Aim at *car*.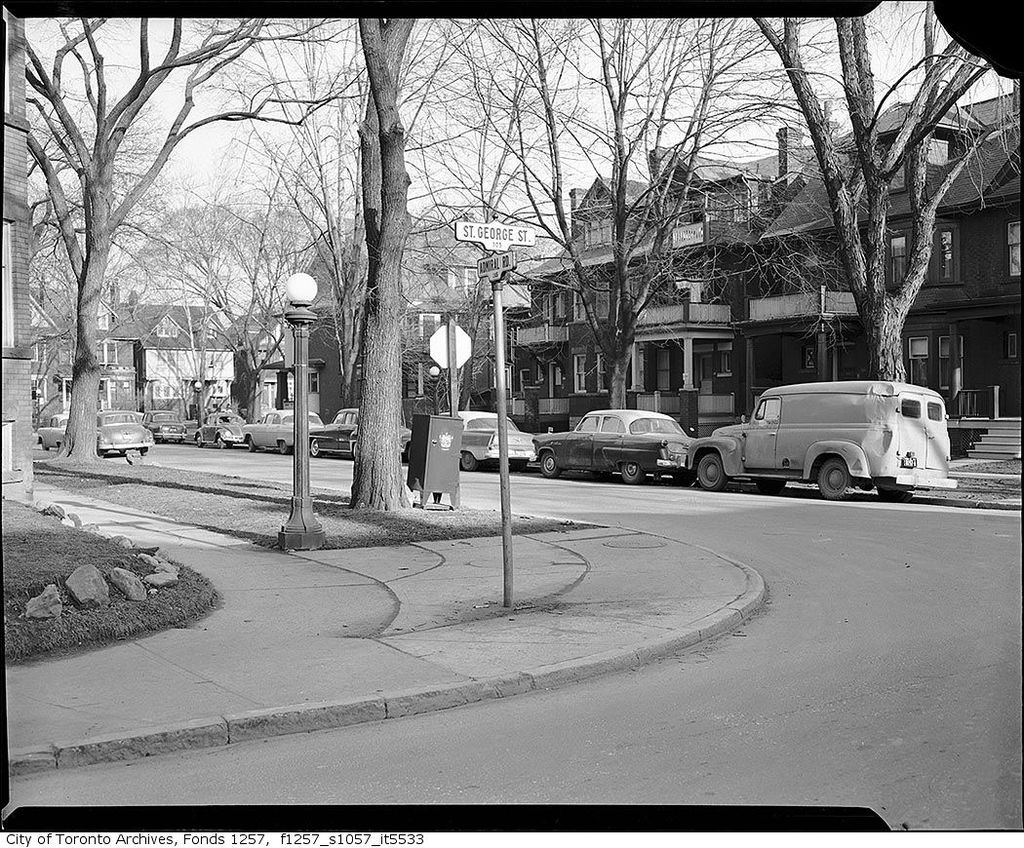
Aimed at region(37, 414, 68, 449).
